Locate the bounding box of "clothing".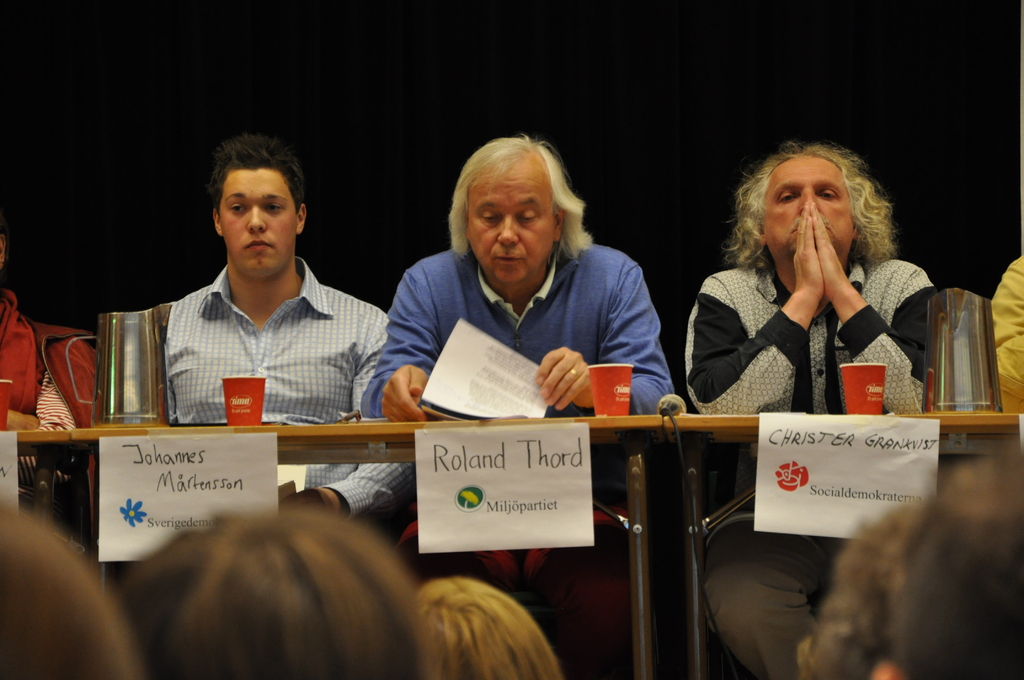
Bounding box: {"x1": 370, "y1": 236, "x2": 670, "y2": 418}.
